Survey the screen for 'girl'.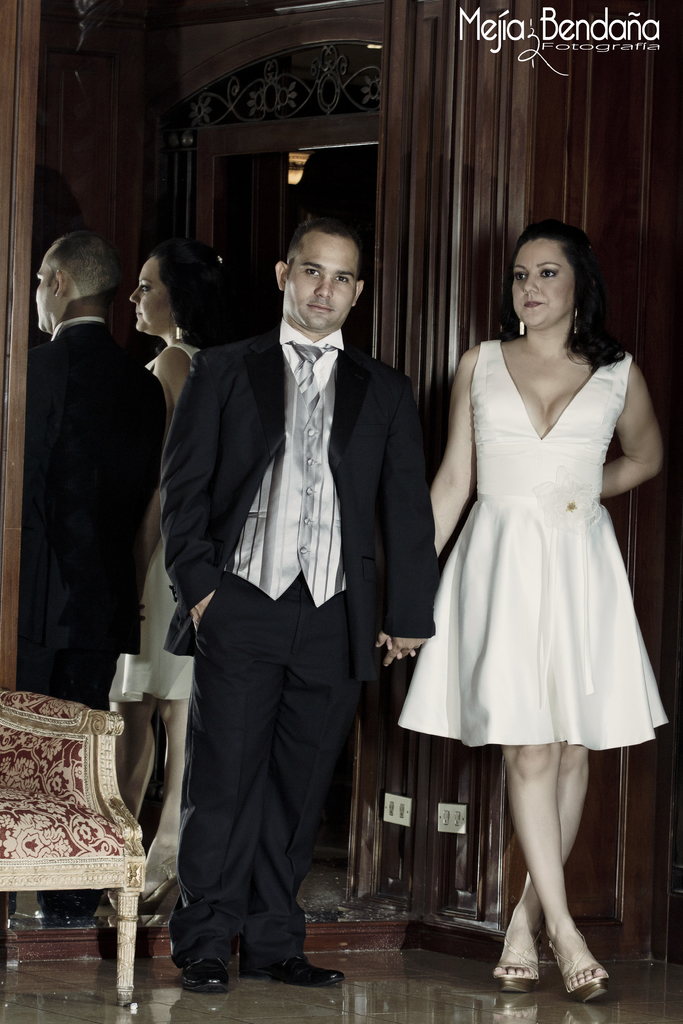
Survey found: rect(397, 216, 670, 1007).
